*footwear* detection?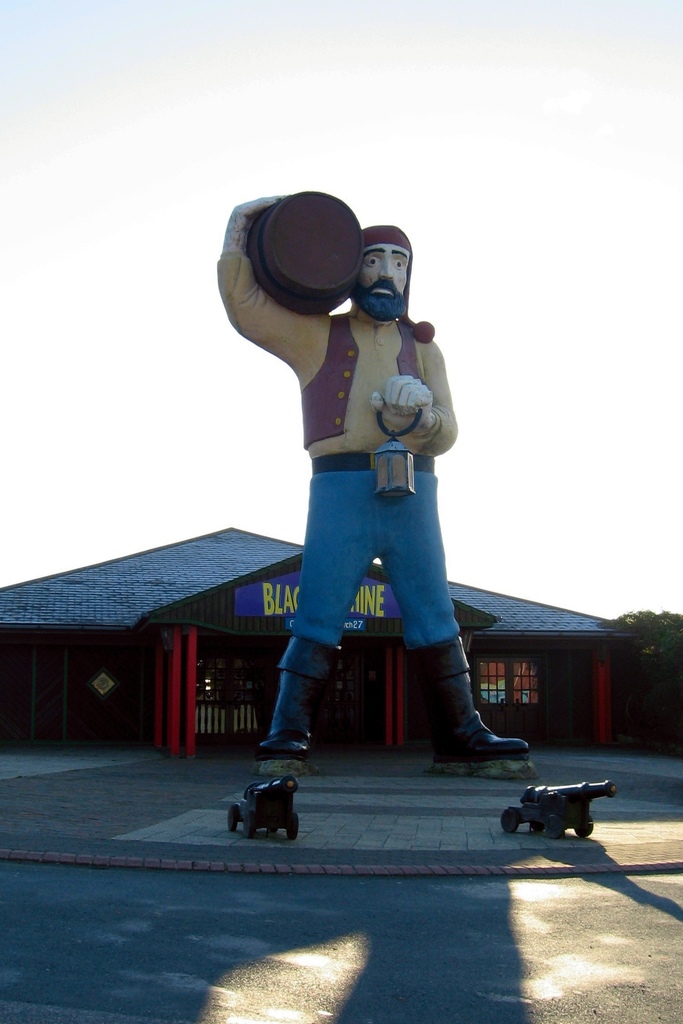
bbox=[415, 630, 534, 767]
